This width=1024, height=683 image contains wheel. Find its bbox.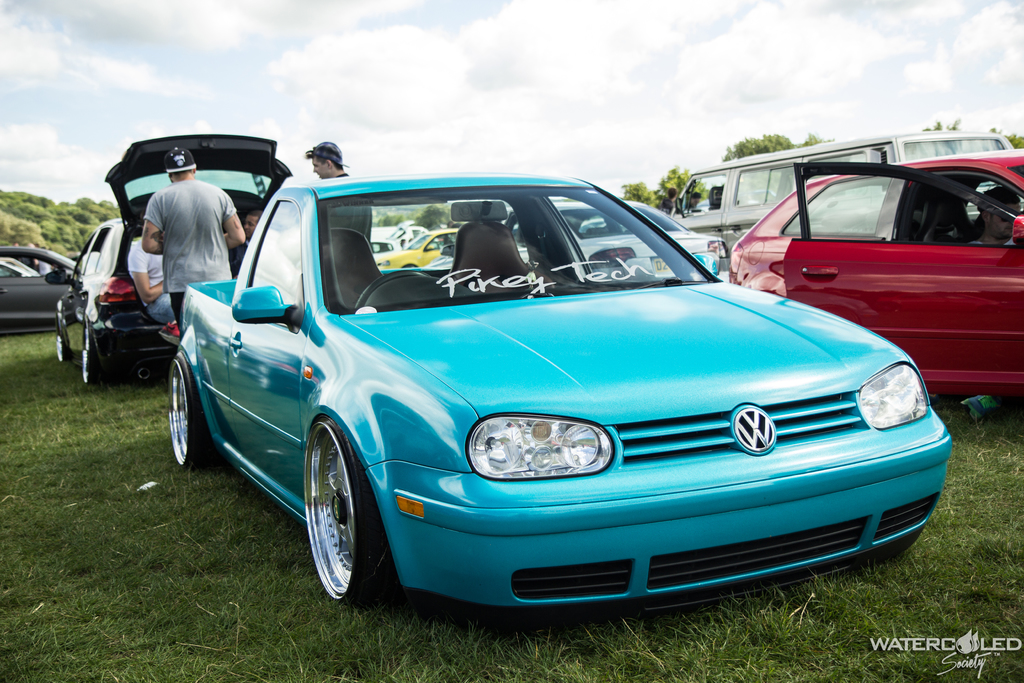
[83,325,108,386].
